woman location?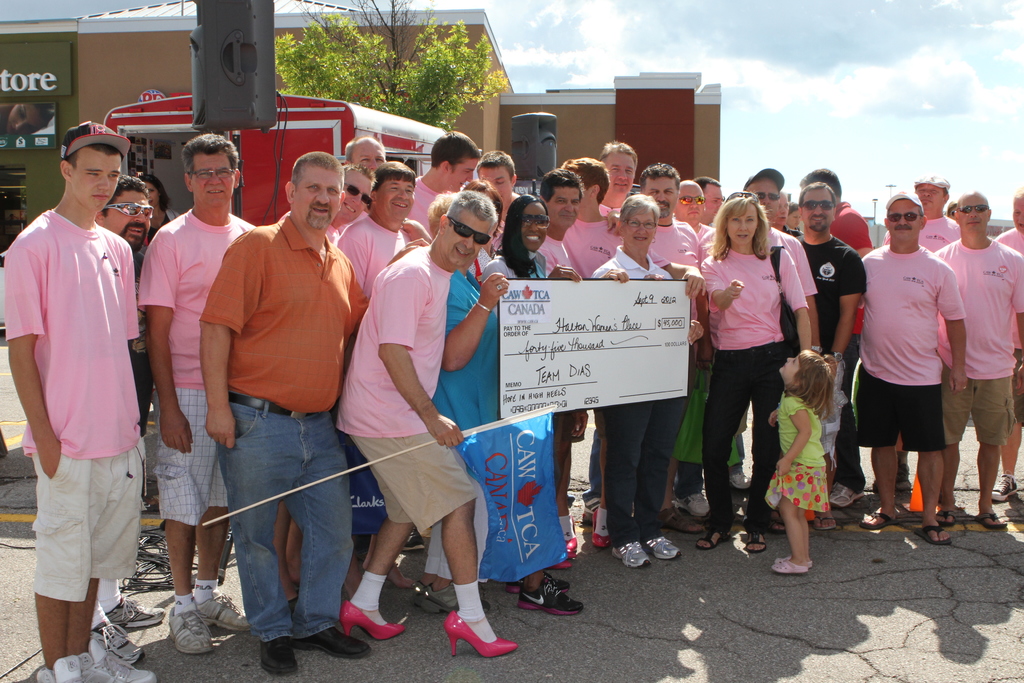
left=459, top=179, right=504, bottom=258
